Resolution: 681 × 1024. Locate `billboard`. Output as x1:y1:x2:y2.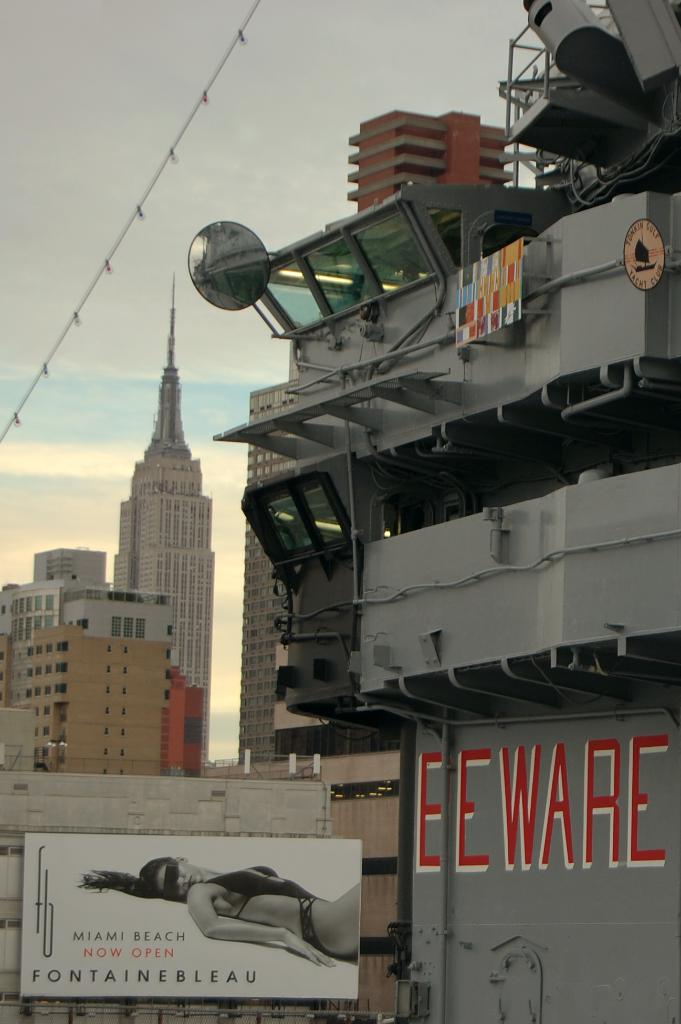
450:239:529:335.
